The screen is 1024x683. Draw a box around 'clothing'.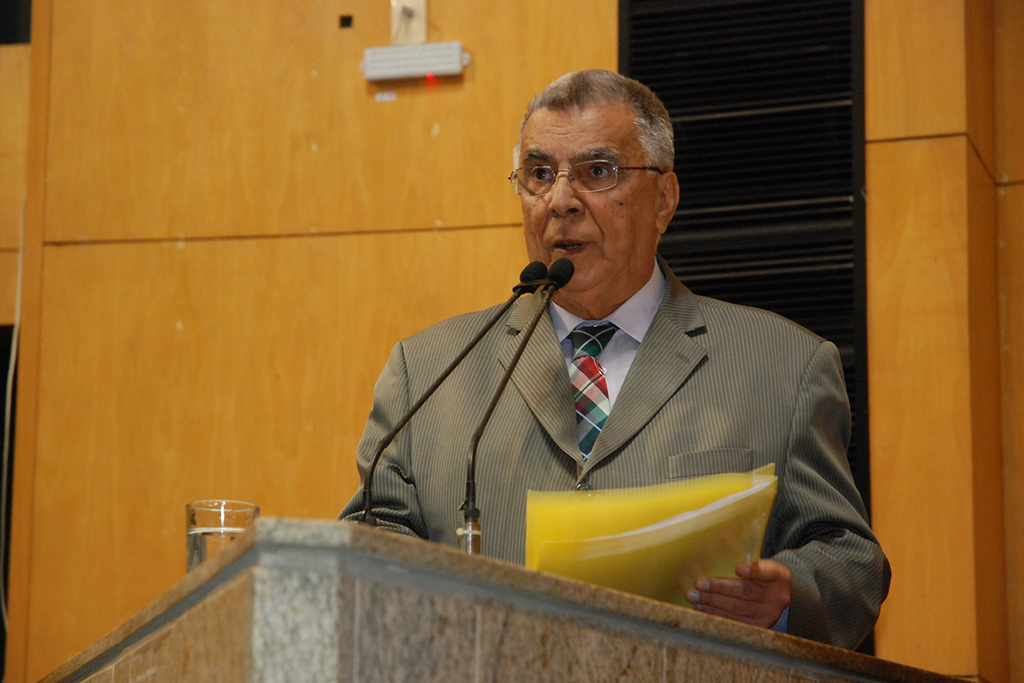
rect(346, 254, 902, 638).
